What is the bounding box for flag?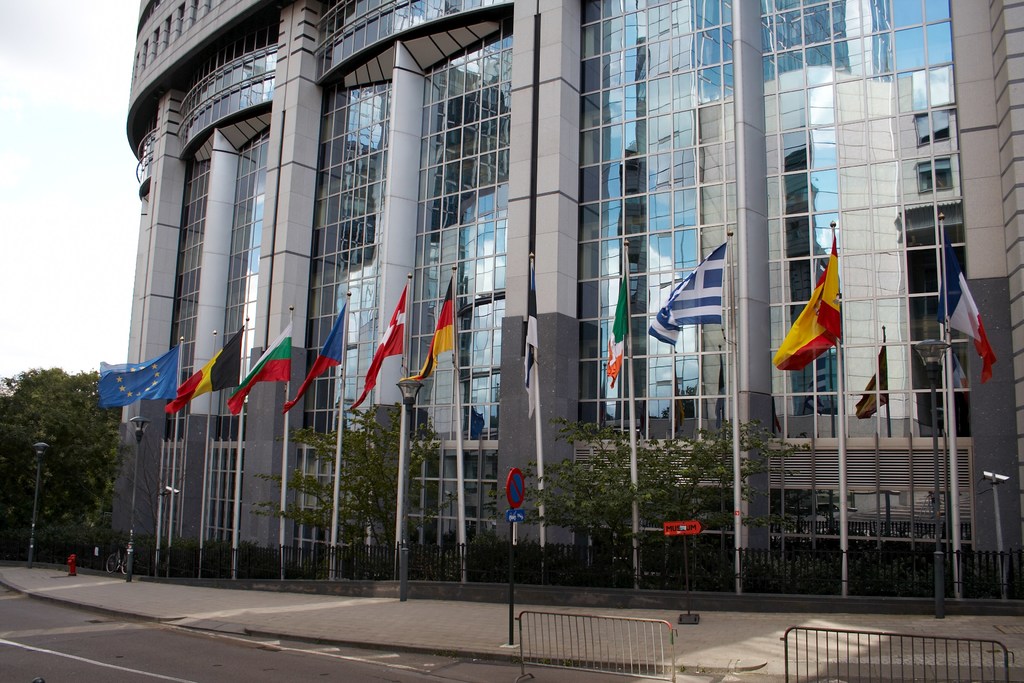
Rect(950, 279, 992, 385).
